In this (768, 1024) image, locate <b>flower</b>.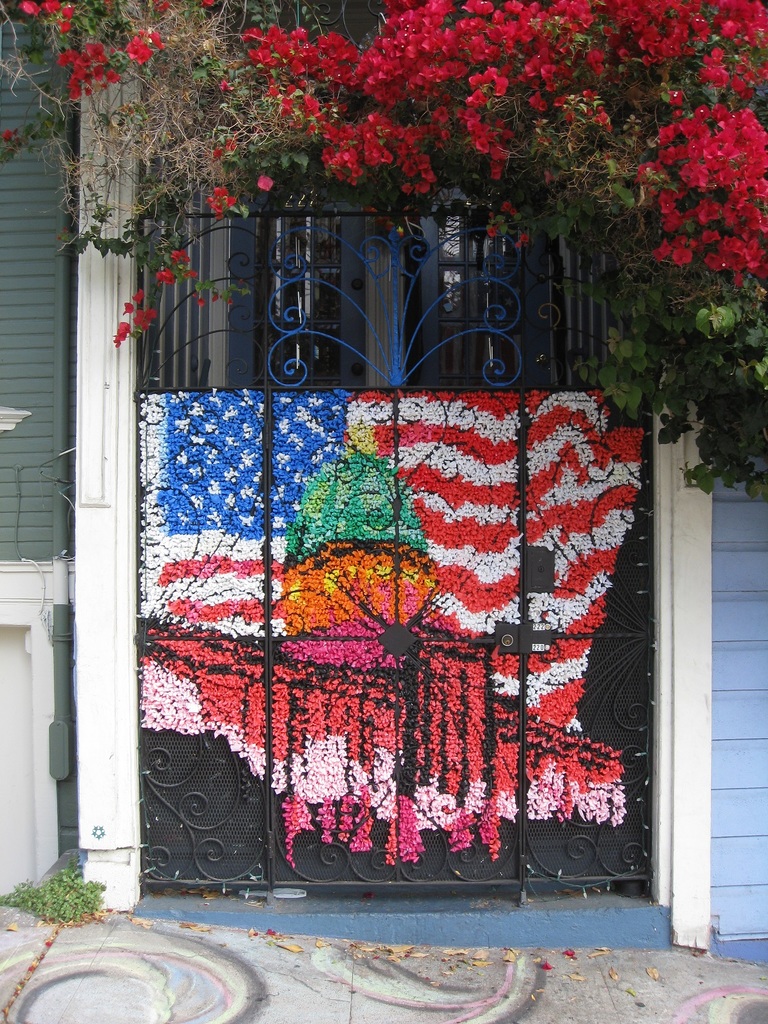
Bounding box: (257, 169, 273, 191).
